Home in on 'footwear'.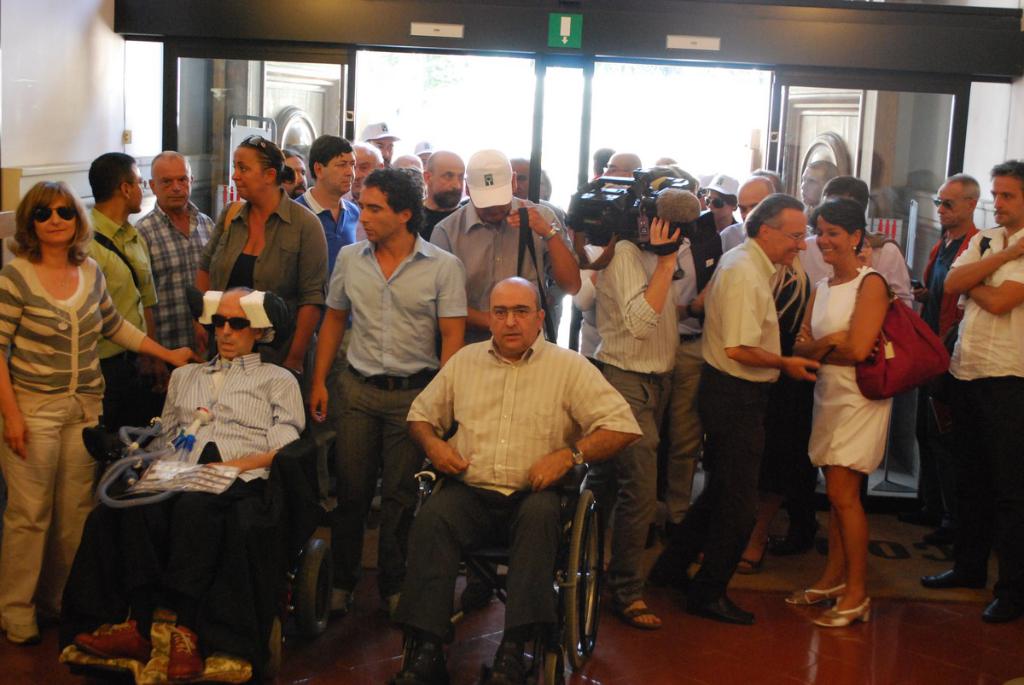
Homed in at 736,533,769,570.
